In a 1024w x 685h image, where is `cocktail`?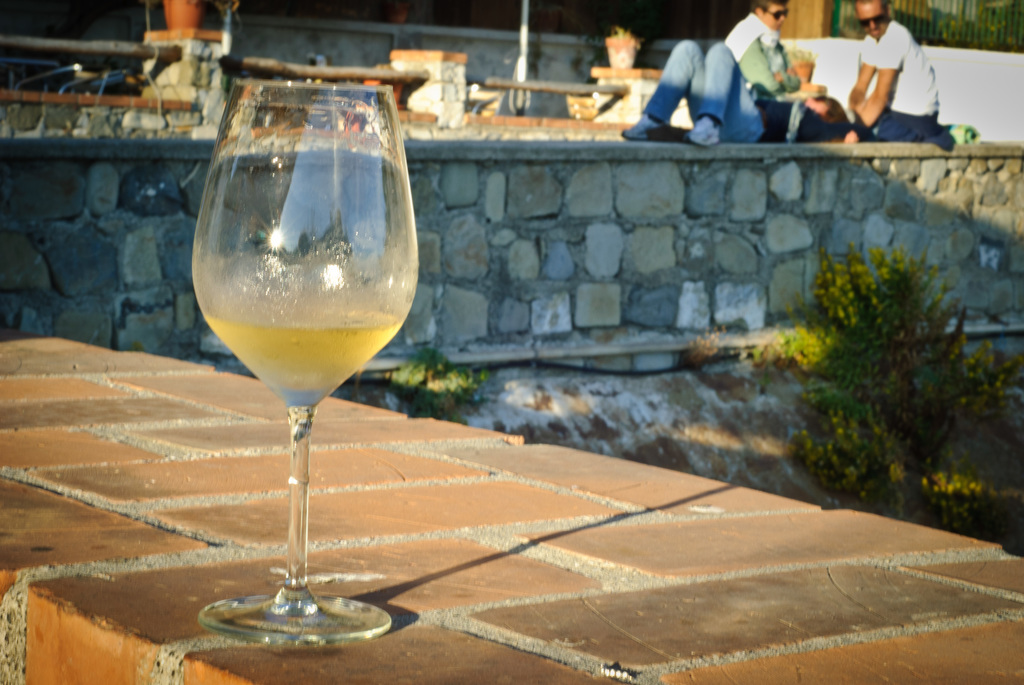
<box>192,74,422,647</box>.
